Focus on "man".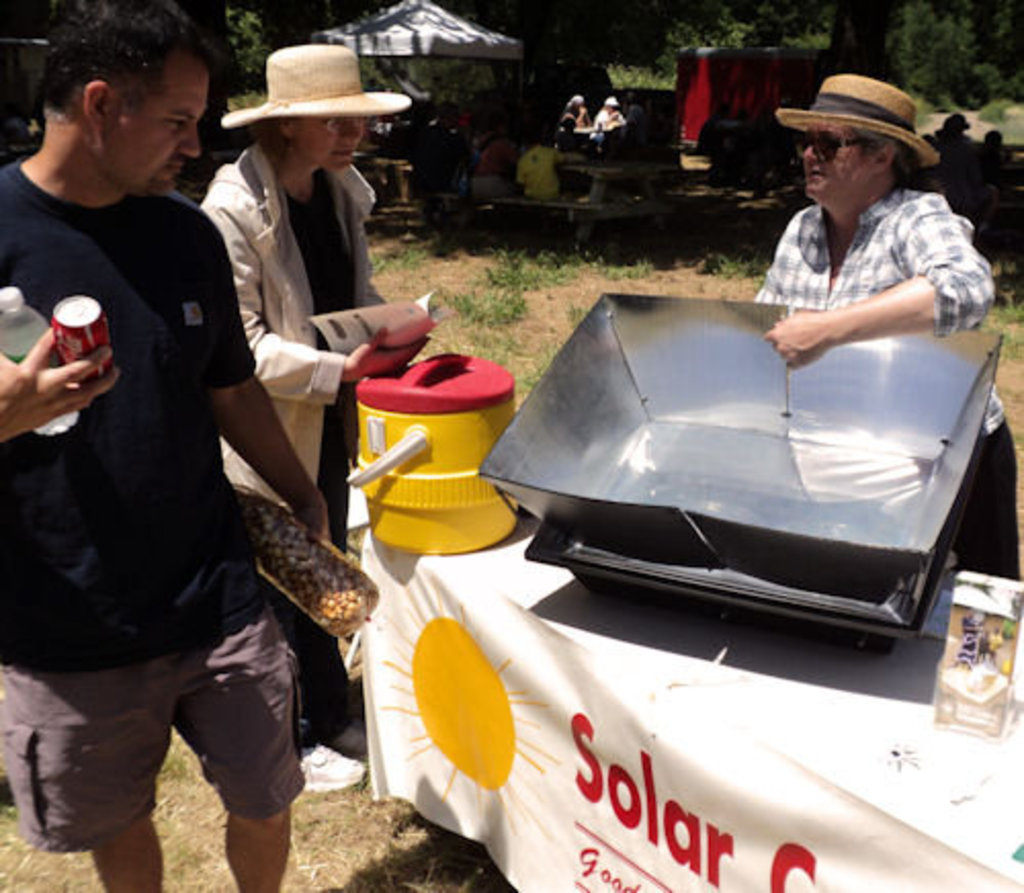
Focused at box=[756, 76, 1022, 576].
